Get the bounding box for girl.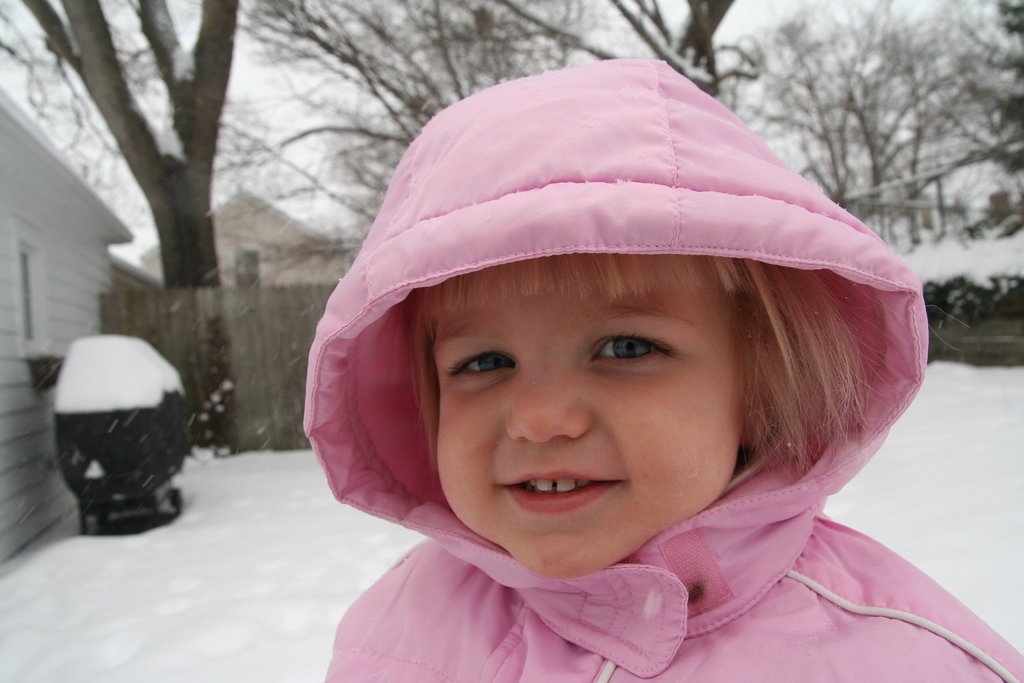
bbox(305, 60, 1023, 682).
